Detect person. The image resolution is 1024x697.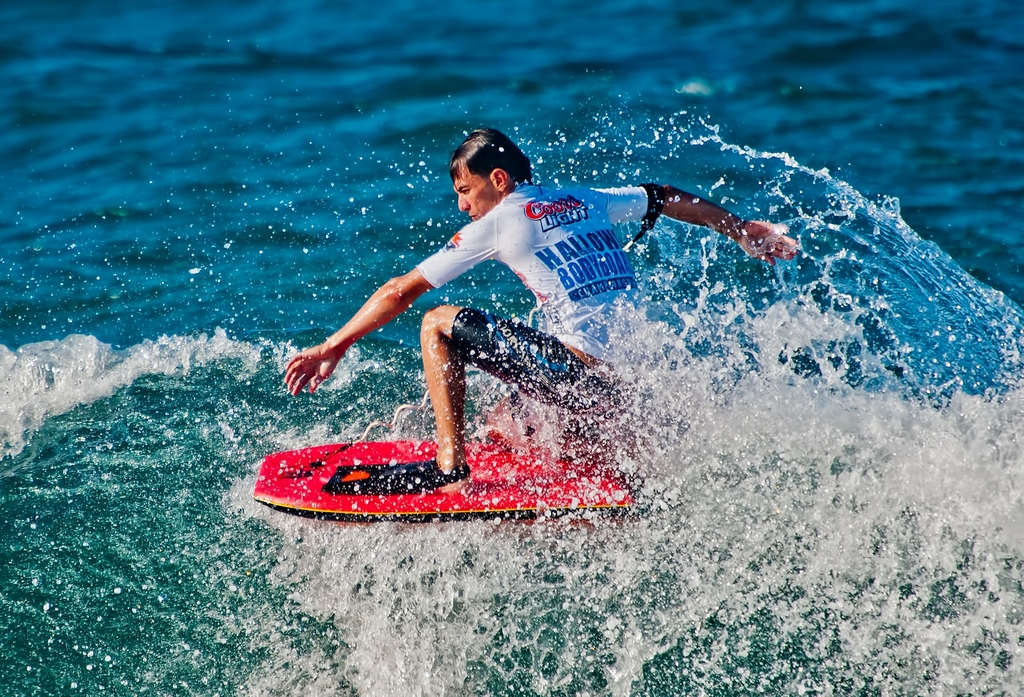
pyautogui.locateOnScreen(302, 140, 726, 465).
